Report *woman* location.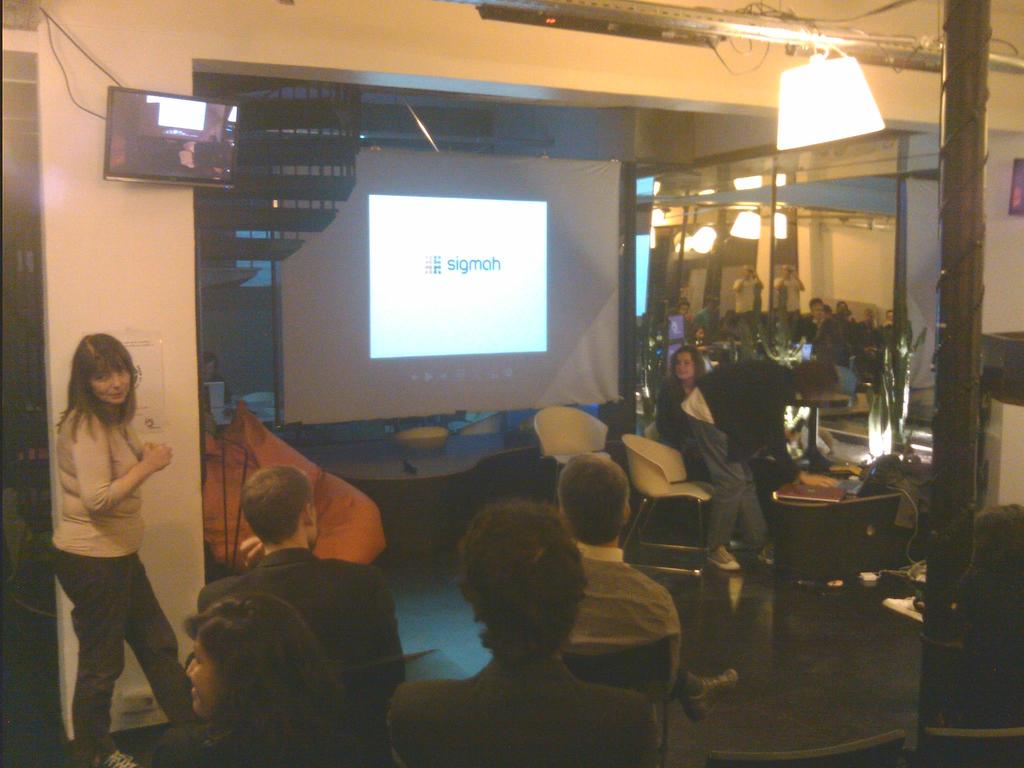
Report: x1=653 y1=346 x2=717 y2=487.
